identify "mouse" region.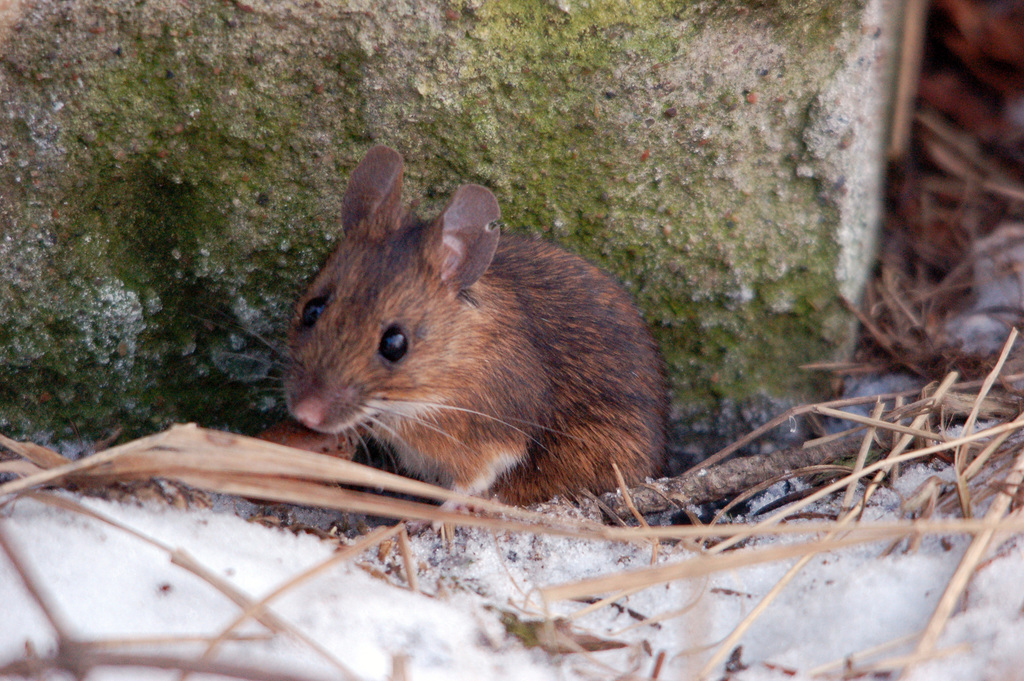
Region: left=272, top=150, right=684, bottom=525.
